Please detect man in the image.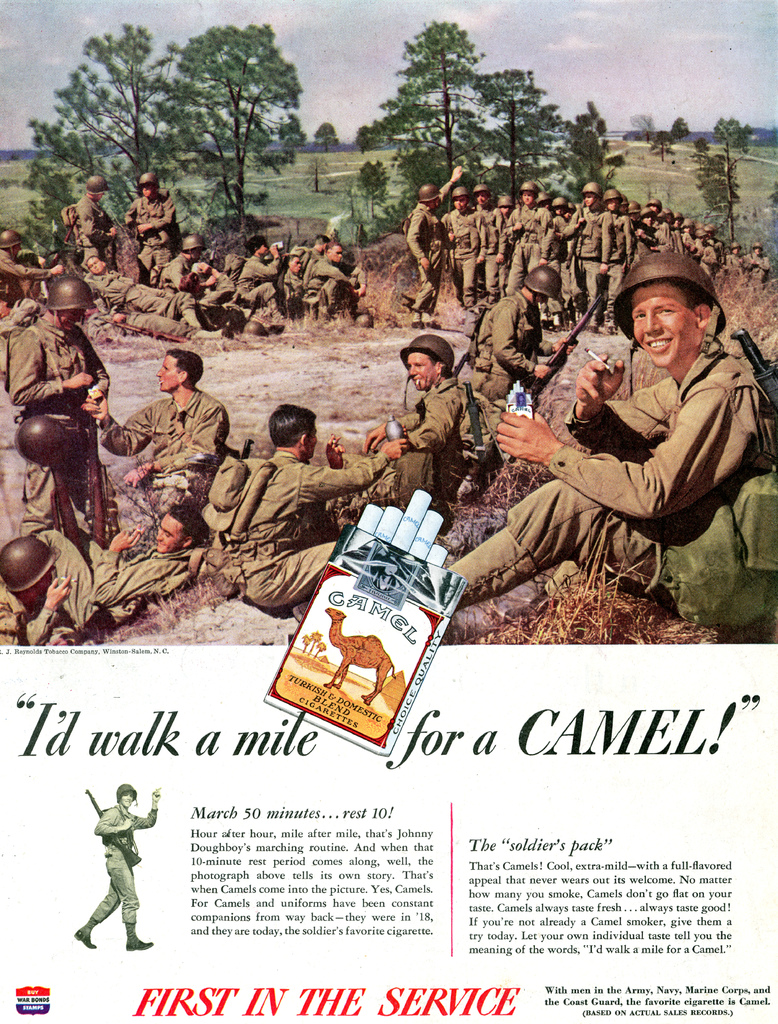
Rect(460, 262, 579, 410).
